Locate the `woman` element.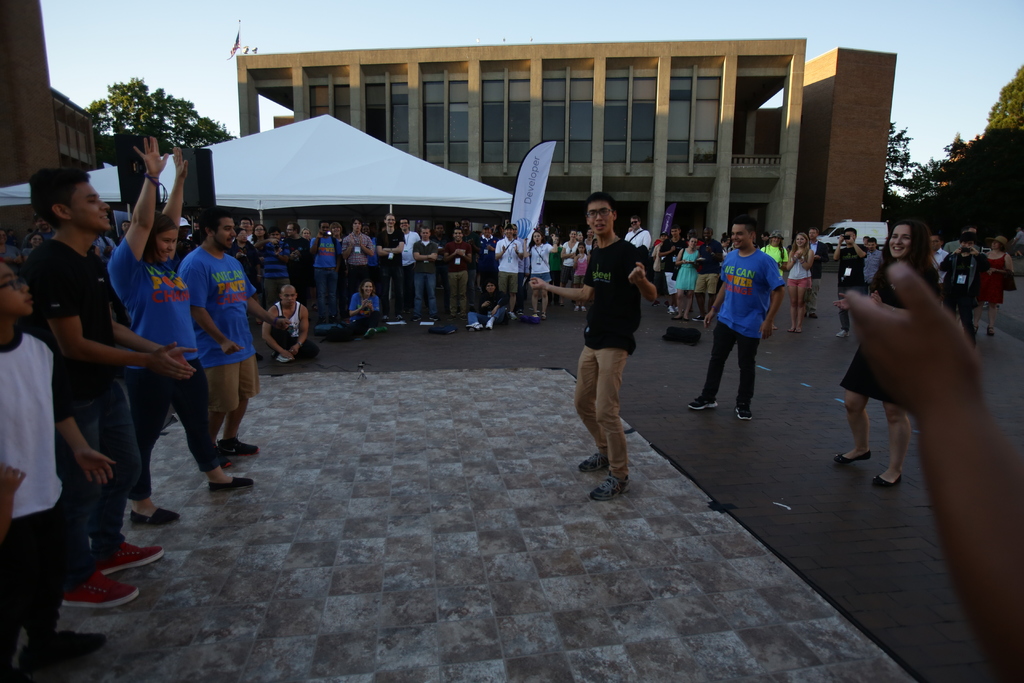
Element bbox: box(346, 279, 389, 339).
